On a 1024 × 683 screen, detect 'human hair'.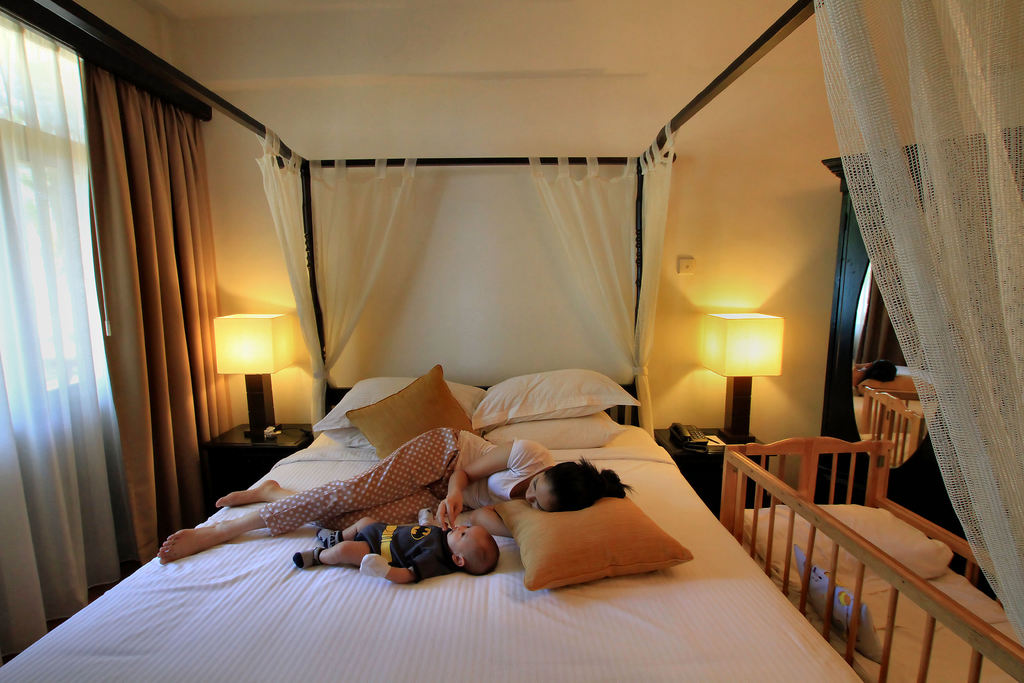
548/457/632/511.
